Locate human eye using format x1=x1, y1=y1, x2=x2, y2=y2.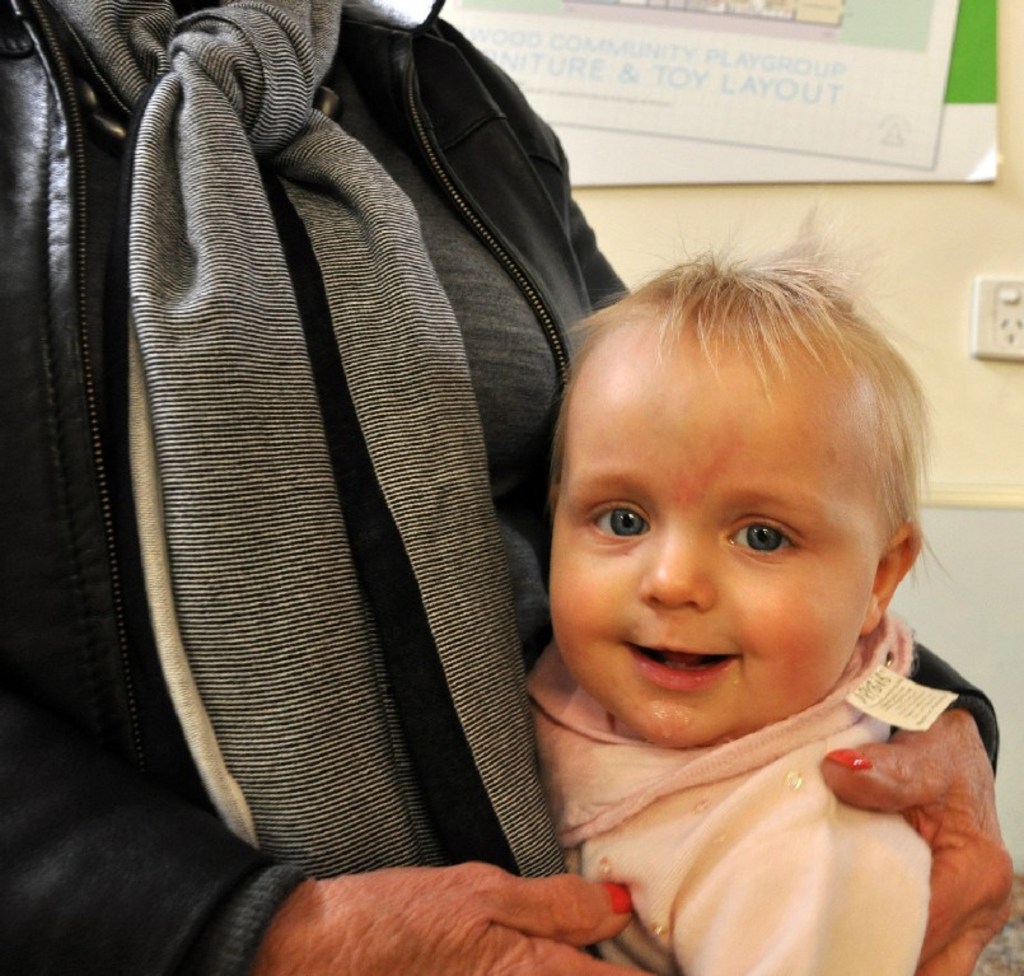
x1=717, y1=513, x2=815, y2=568.
